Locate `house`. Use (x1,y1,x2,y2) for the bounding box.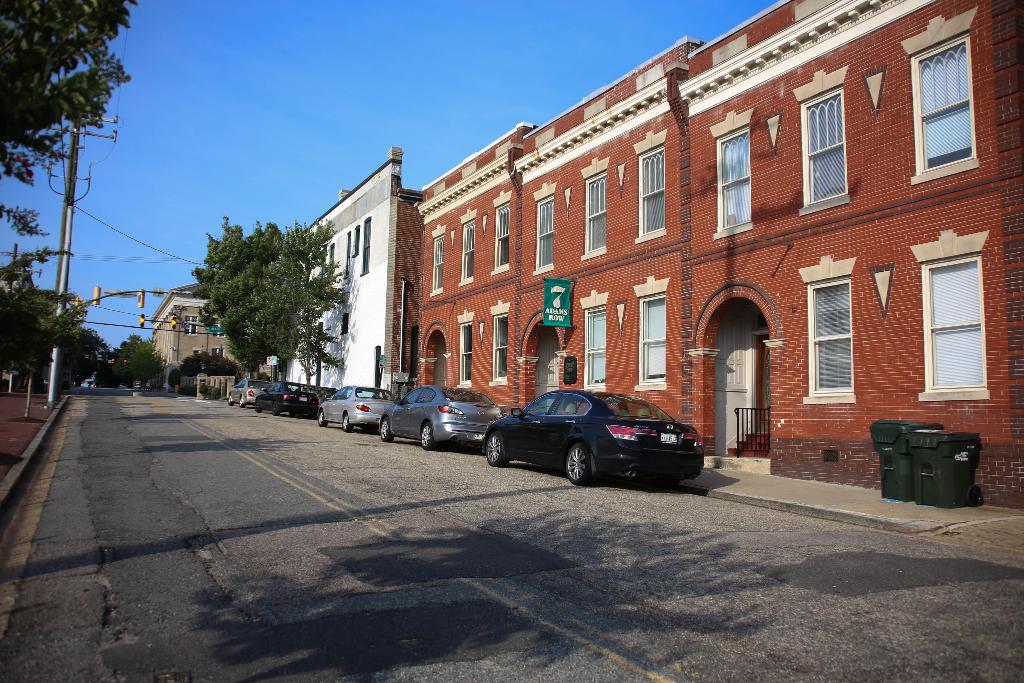
(260,152,396,414).
